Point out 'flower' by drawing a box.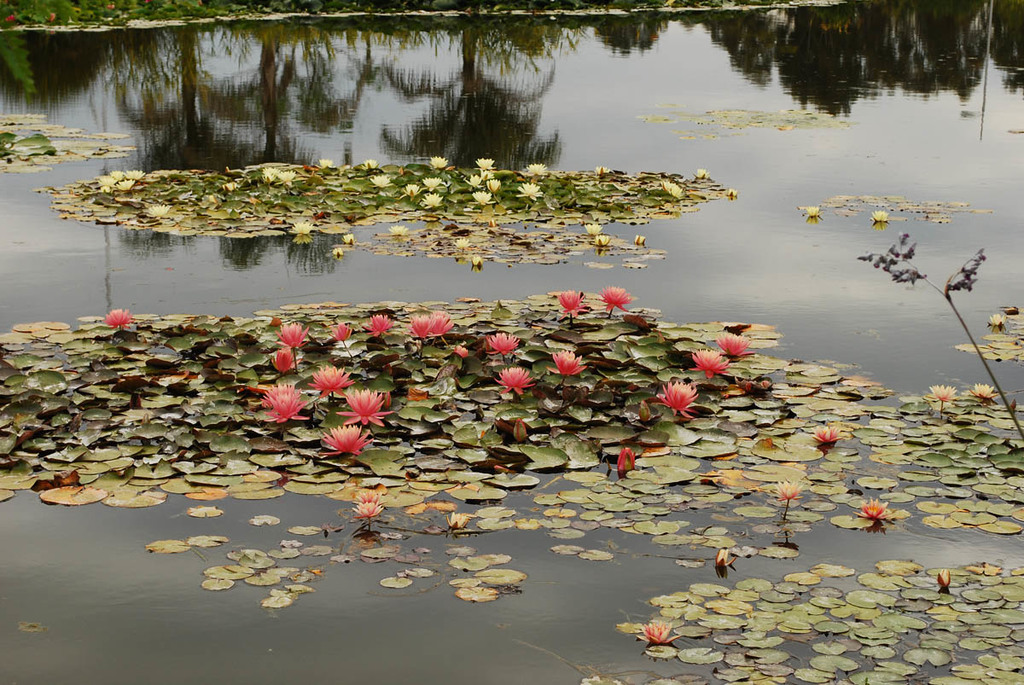
rect(526, 165, 544, 176).
